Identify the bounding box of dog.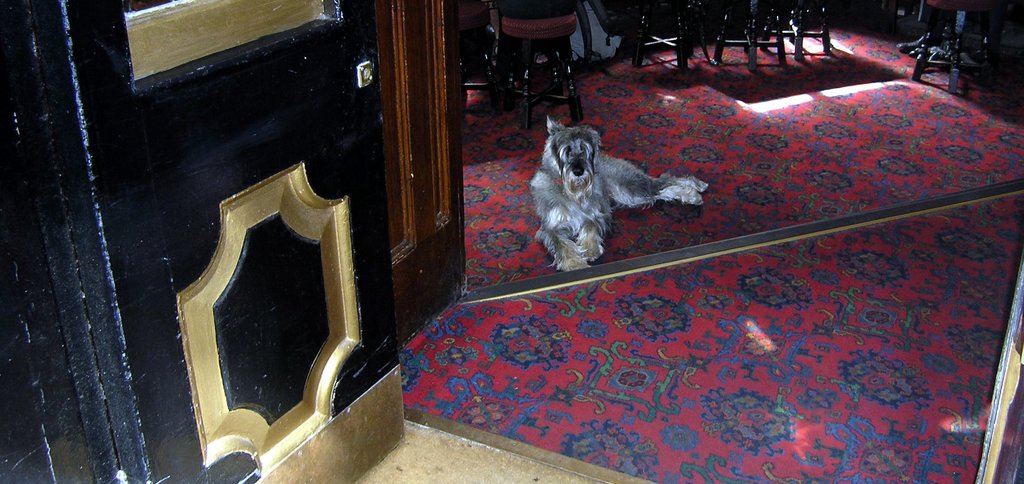
Rect(530, 117, 708, 274).
